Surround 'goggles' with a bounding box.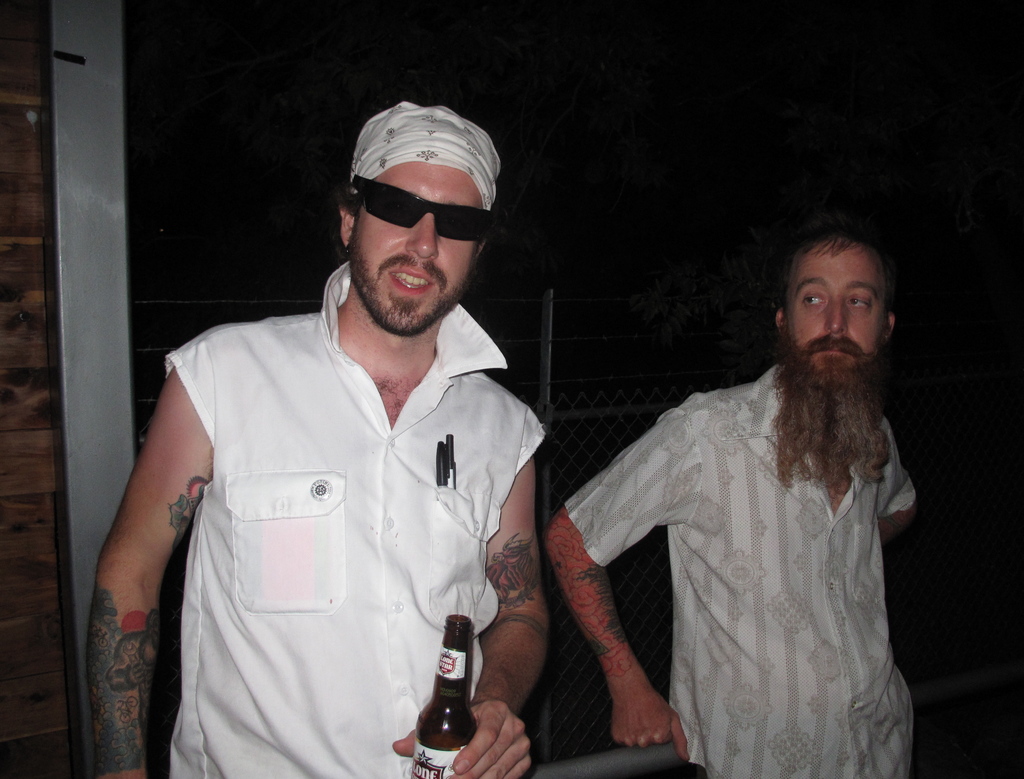
{"x1": 344, "y1": 170, "x2": 499, "y2": 247}.
